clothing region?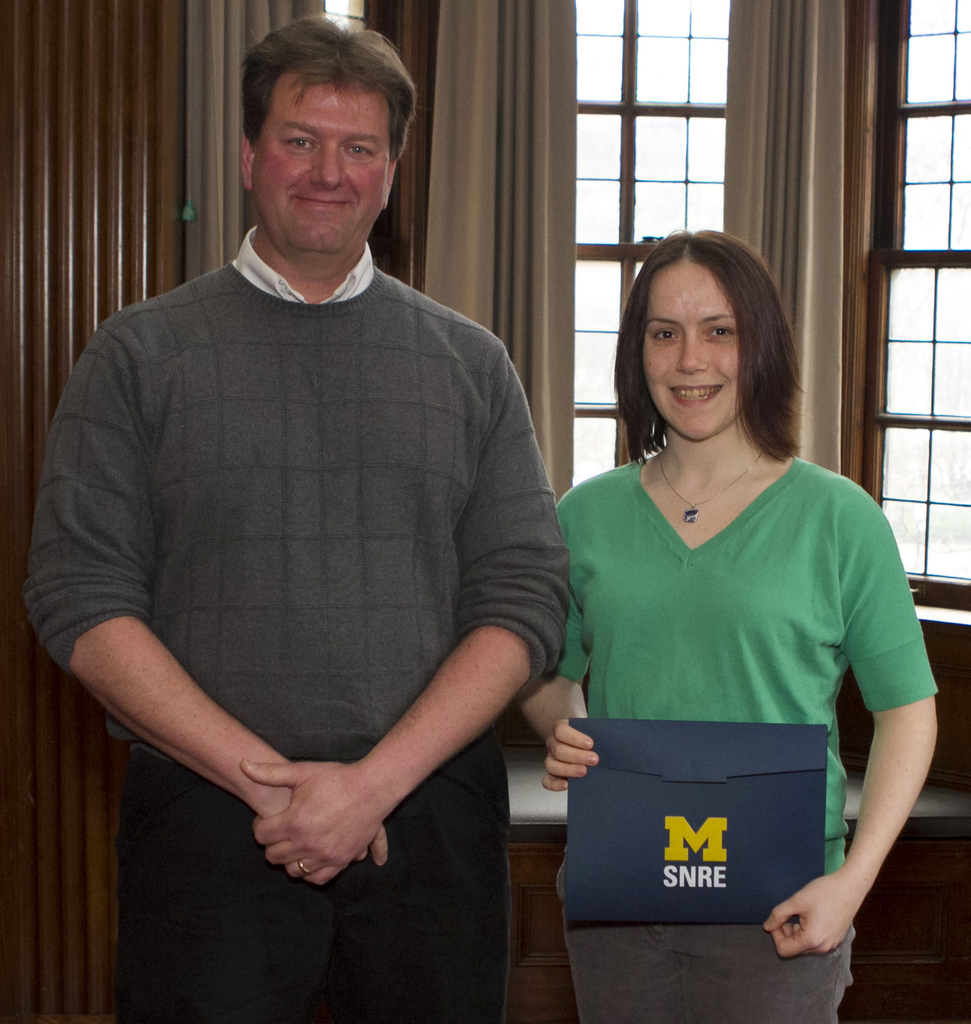
[552, 422, 920, 937]
